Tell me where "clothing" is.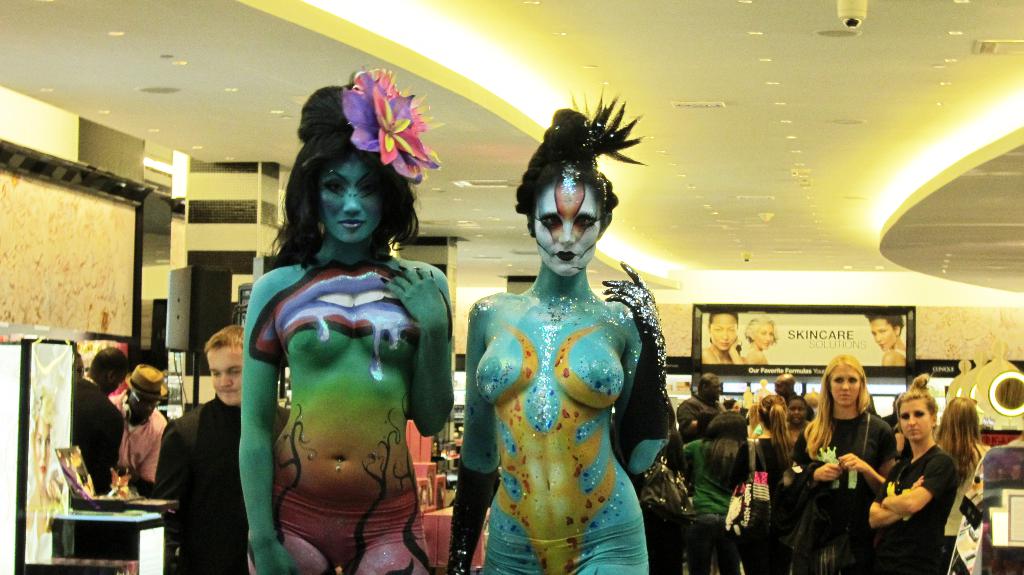
"clothing" is at detection(158, 382, 255, 574).
